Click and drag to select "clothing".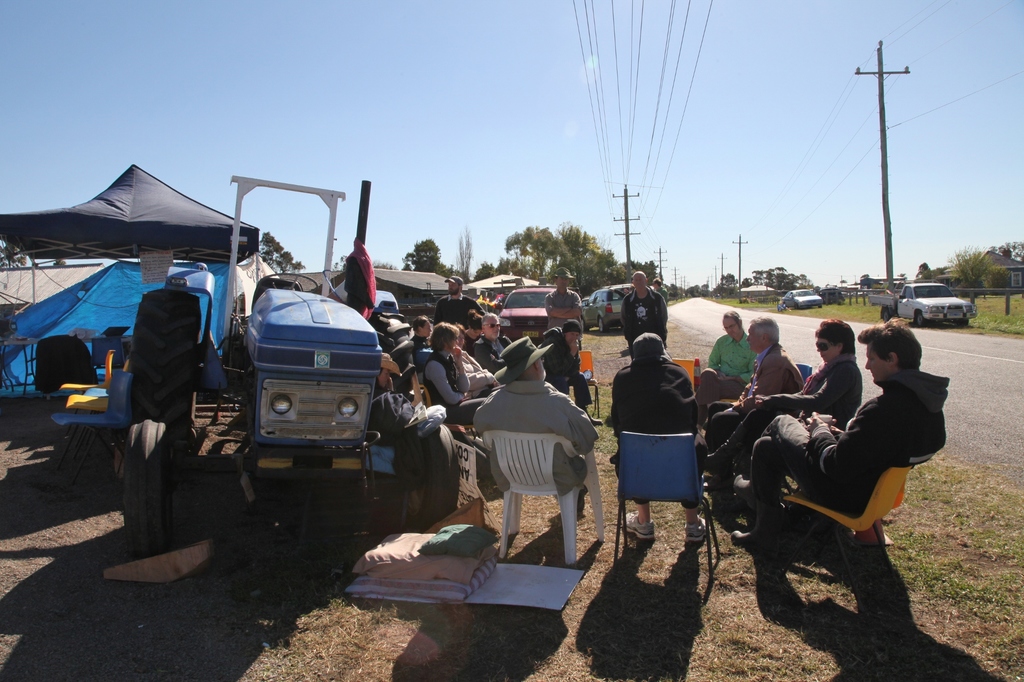
Selection: [536,326,595,409].
